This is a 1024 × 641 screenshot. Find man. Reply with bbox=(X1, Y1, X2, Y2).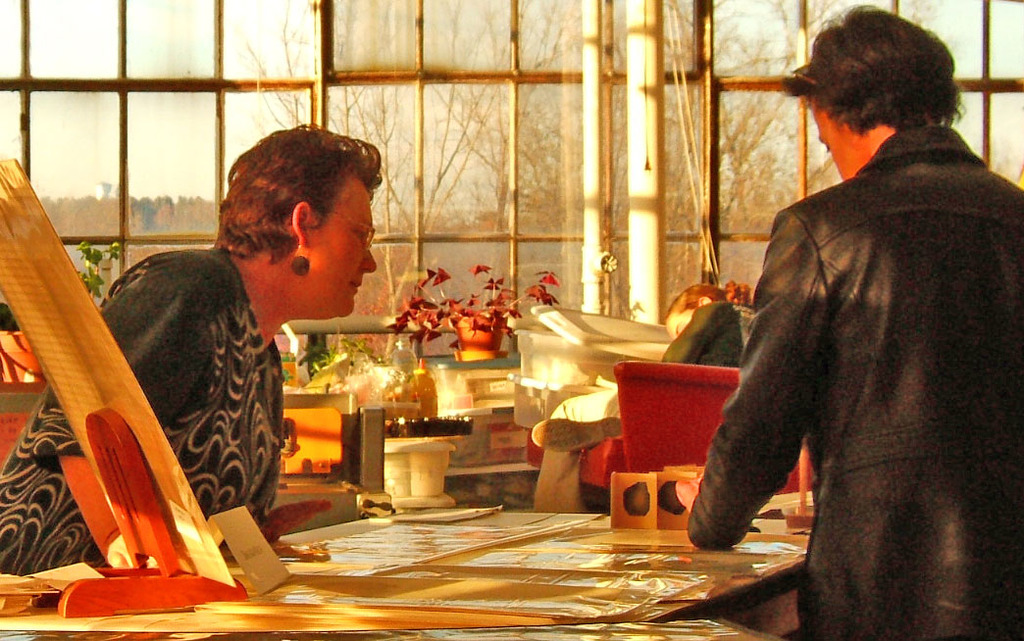
bbox=(680, 0, 1023, 640).
